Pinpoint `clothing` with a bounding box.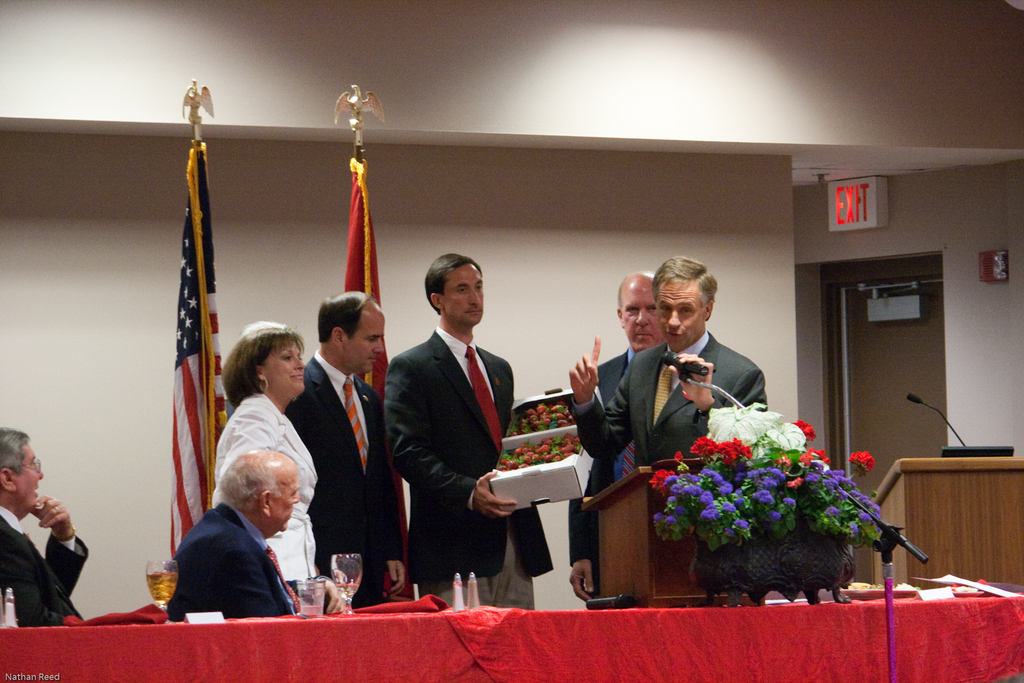
[left=0, top=503, right=86, bottom=625].
